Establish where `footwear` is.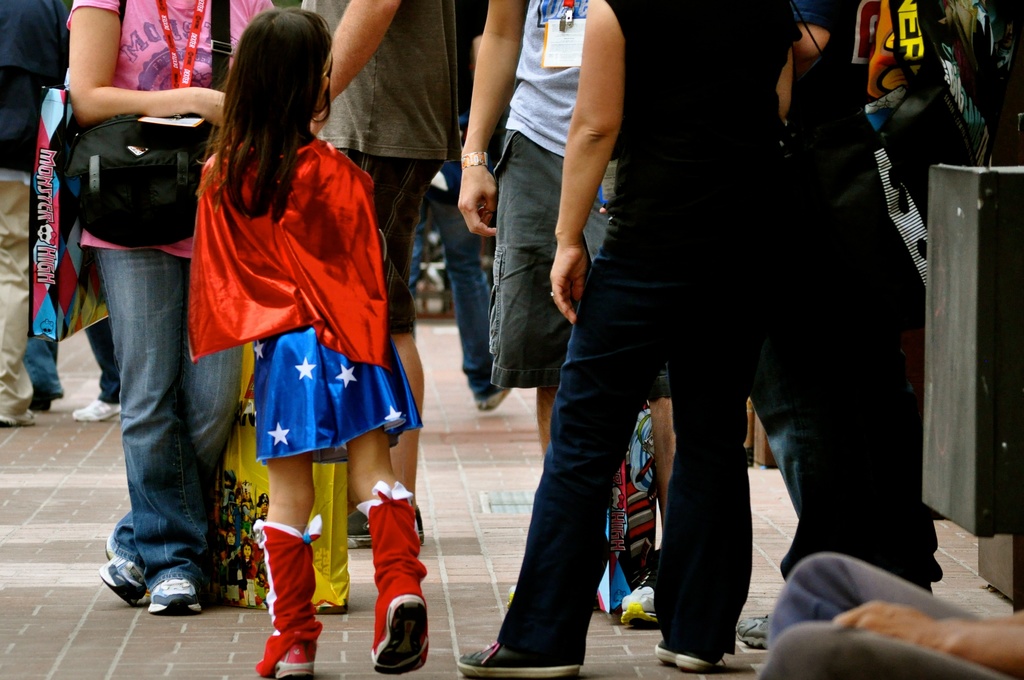
Established at locate(145, 576, 205, 613).
